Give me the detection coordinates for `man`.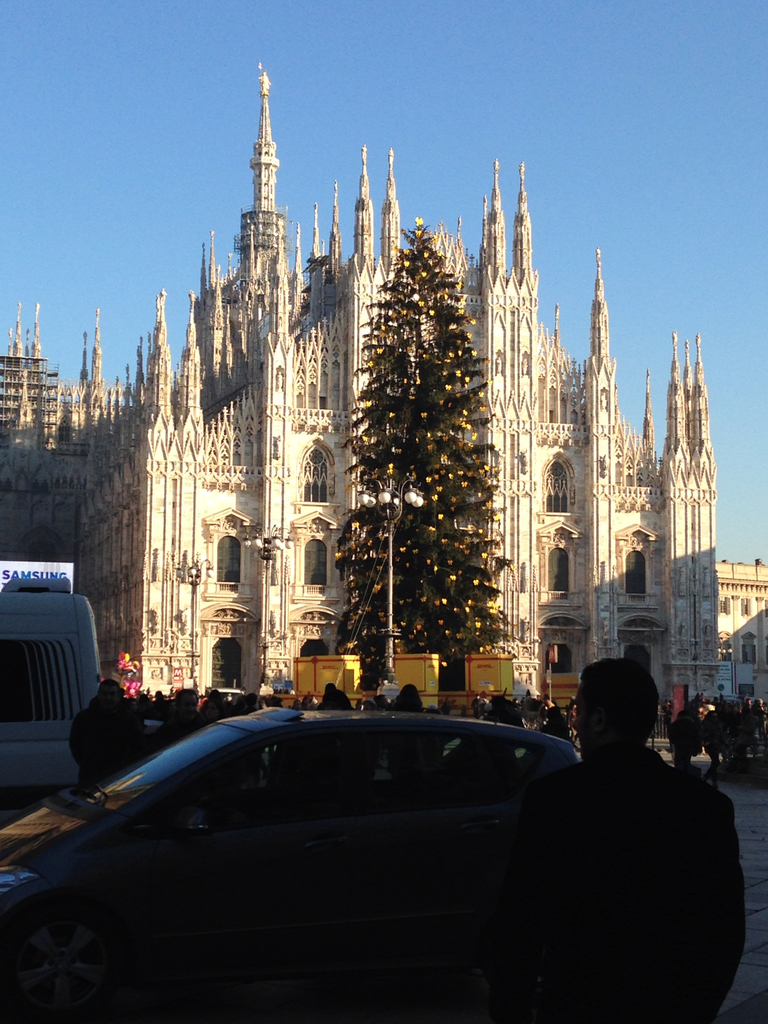
<bbox>479, 635, 751, 1022</bbox>.
